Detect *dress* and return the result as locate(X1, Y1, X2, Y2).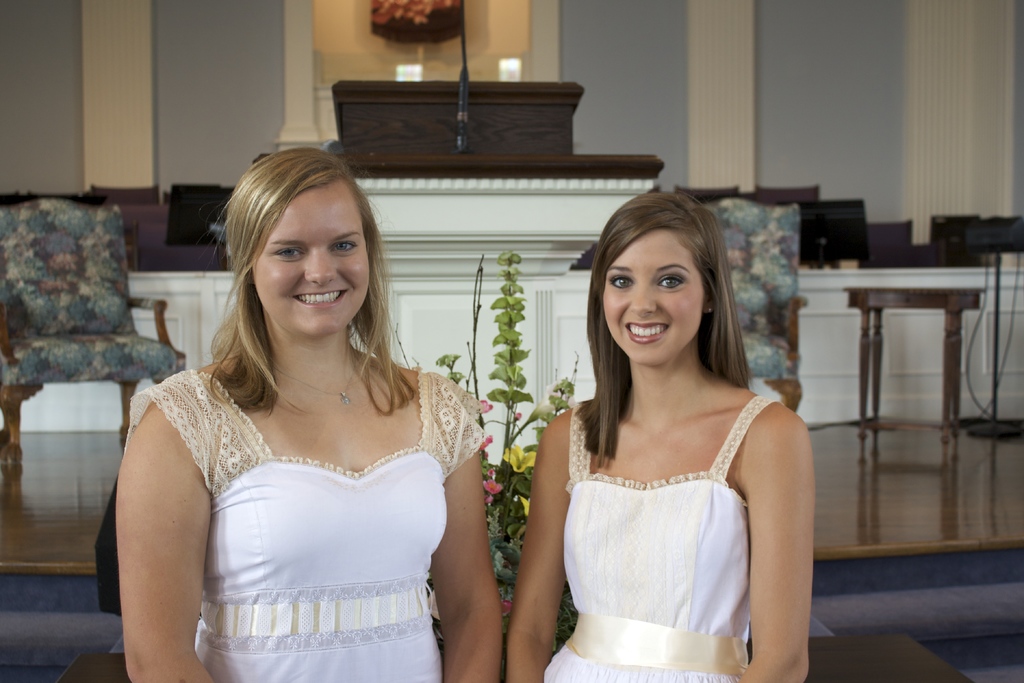
locate(543, 392, 784, 682).
